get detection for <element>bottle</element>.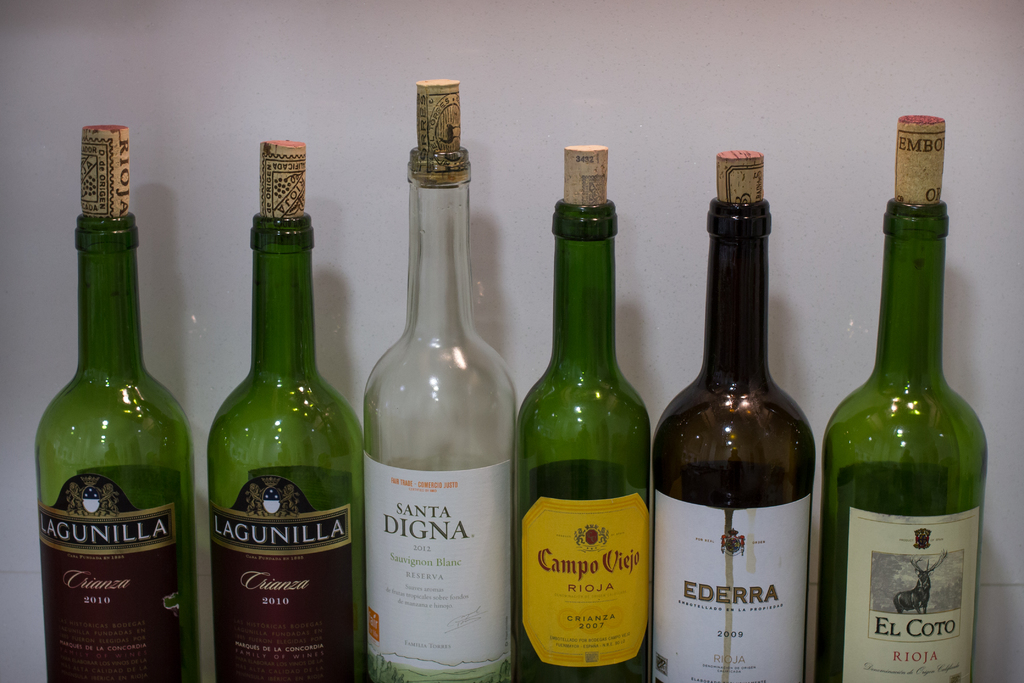
Detection: pyautogui.locateOnScreen(210, 206, 370, 682).
